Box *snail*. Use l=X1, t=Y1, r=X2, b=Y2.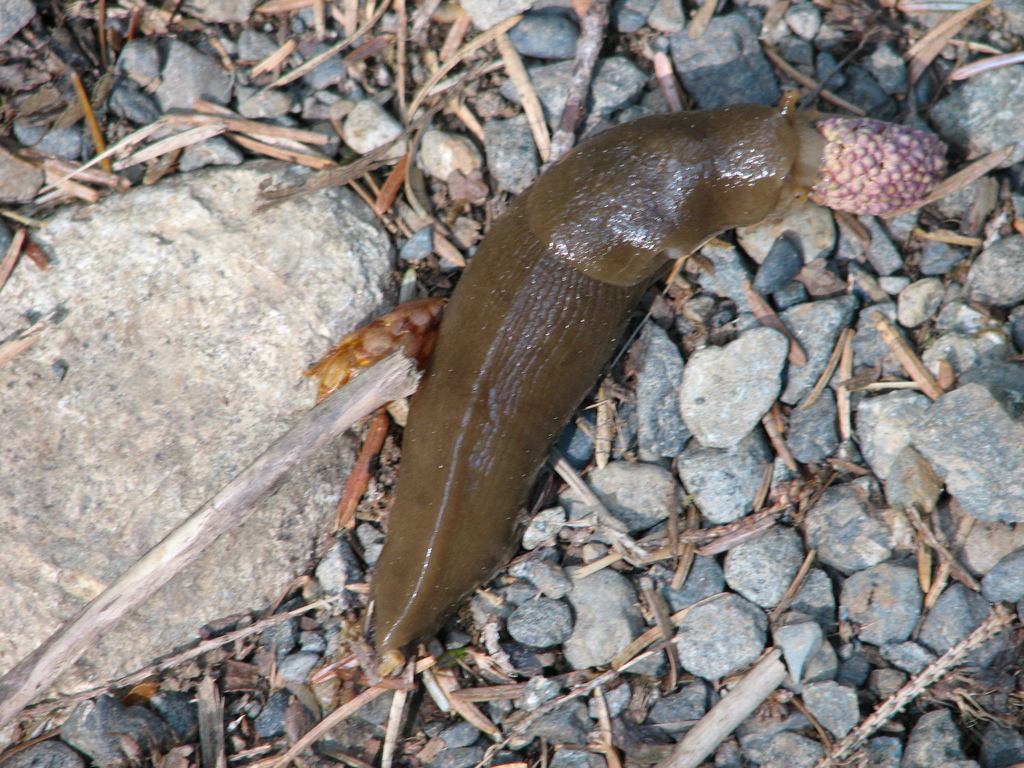
l=362, t=86, r=835, b=659.
